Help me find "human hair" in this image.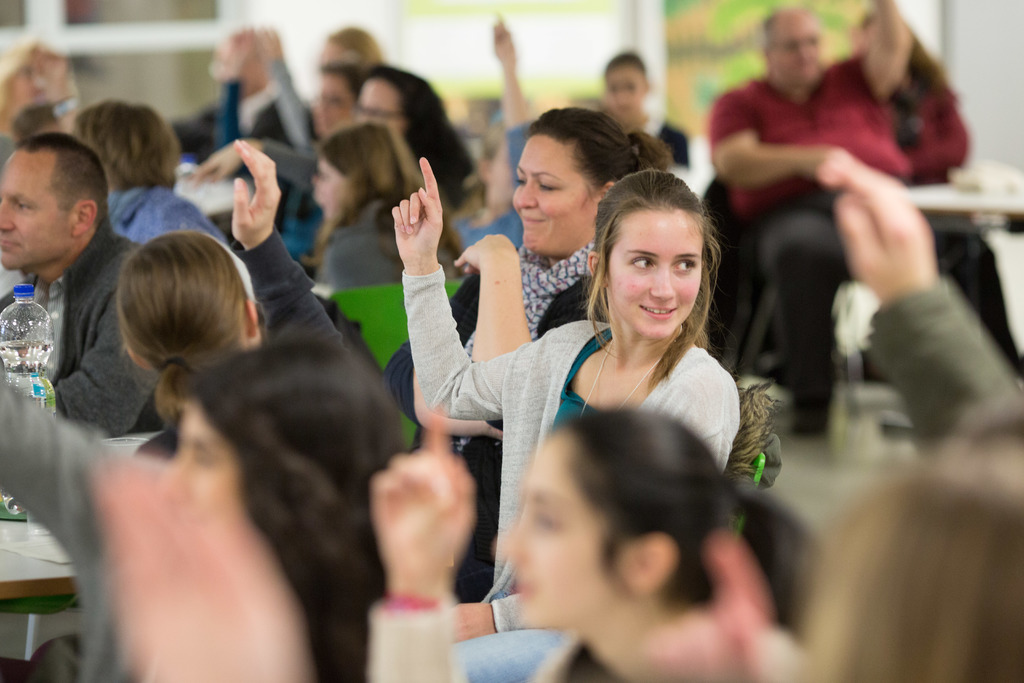
Found it: x1=563 y1=406 x2=808 y2=627.
